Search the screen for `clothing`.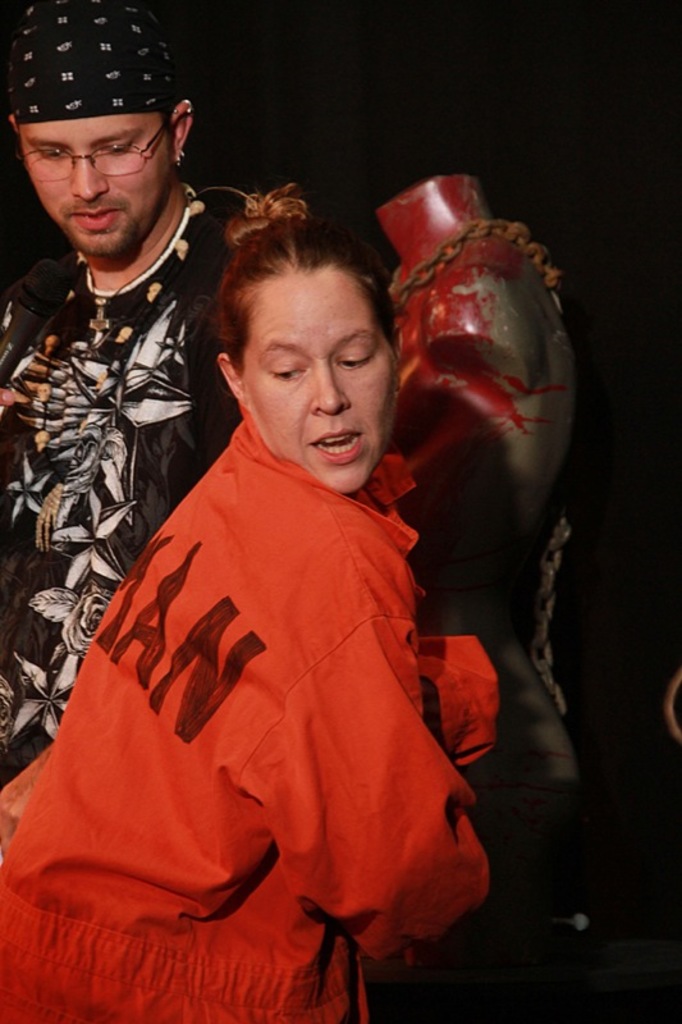
Found at (x1=0, y1=388, x2=495, y2=1023).
